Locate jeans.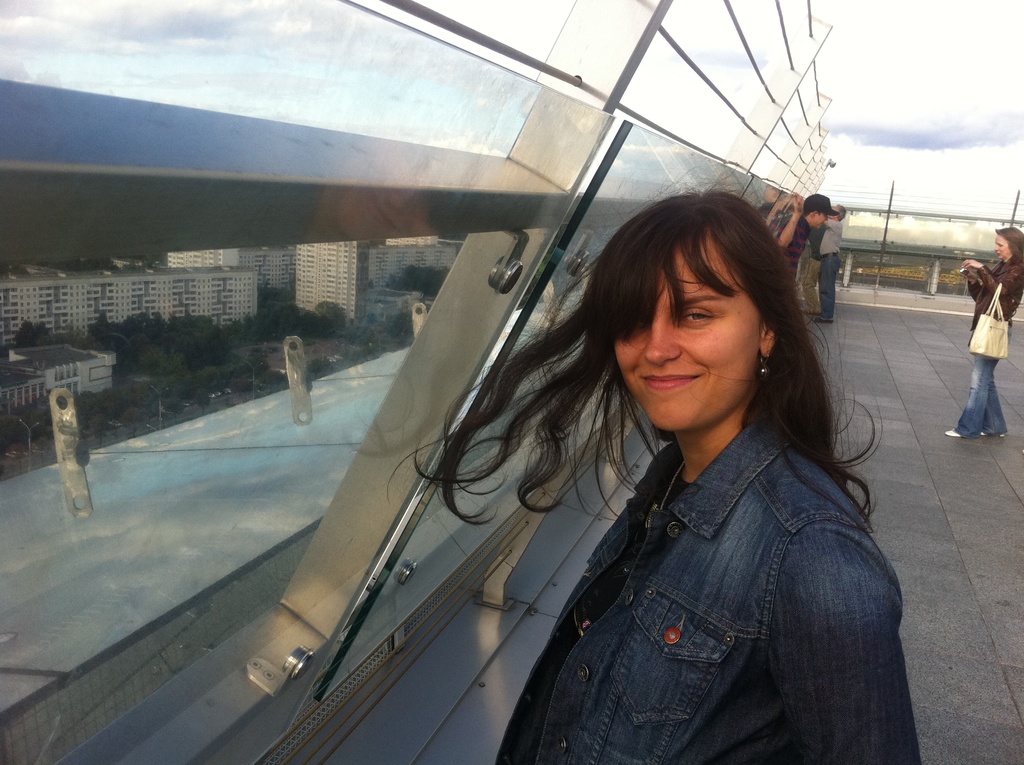
Bounding box: pyautogui.locateOnScreen(955, 354, 1005, 442).
